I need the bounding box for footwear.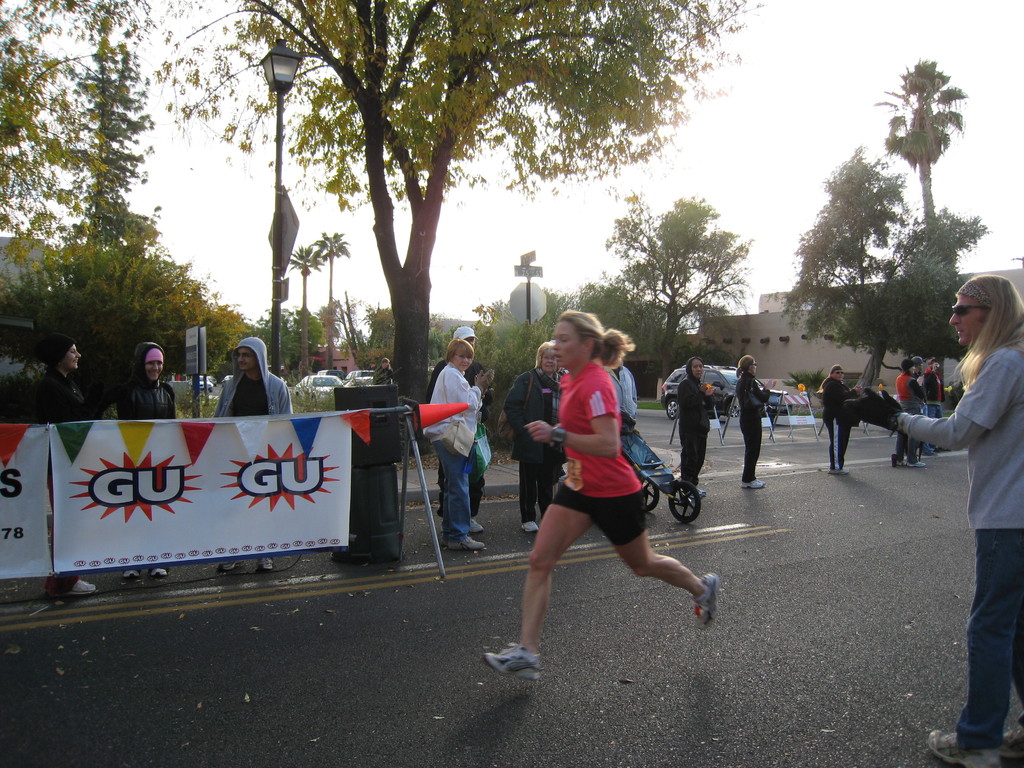
Here it is: box(254, 557, 275, 572).
